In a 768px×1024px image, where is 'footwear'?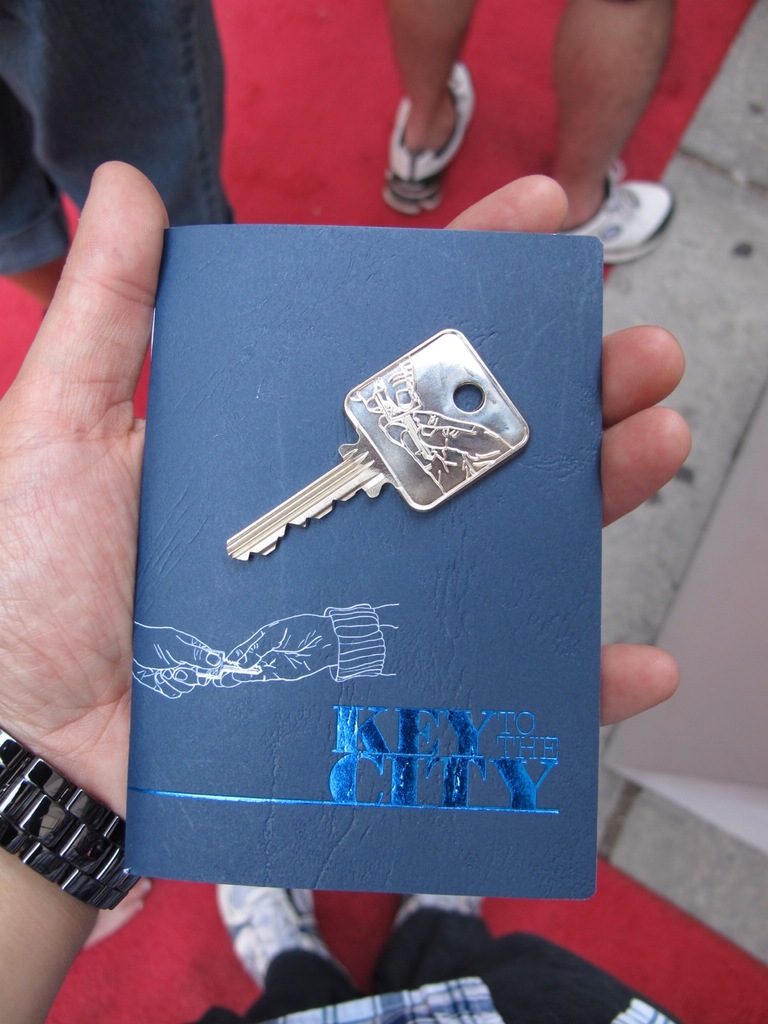
l=611, t=160, r=666, b=267.
